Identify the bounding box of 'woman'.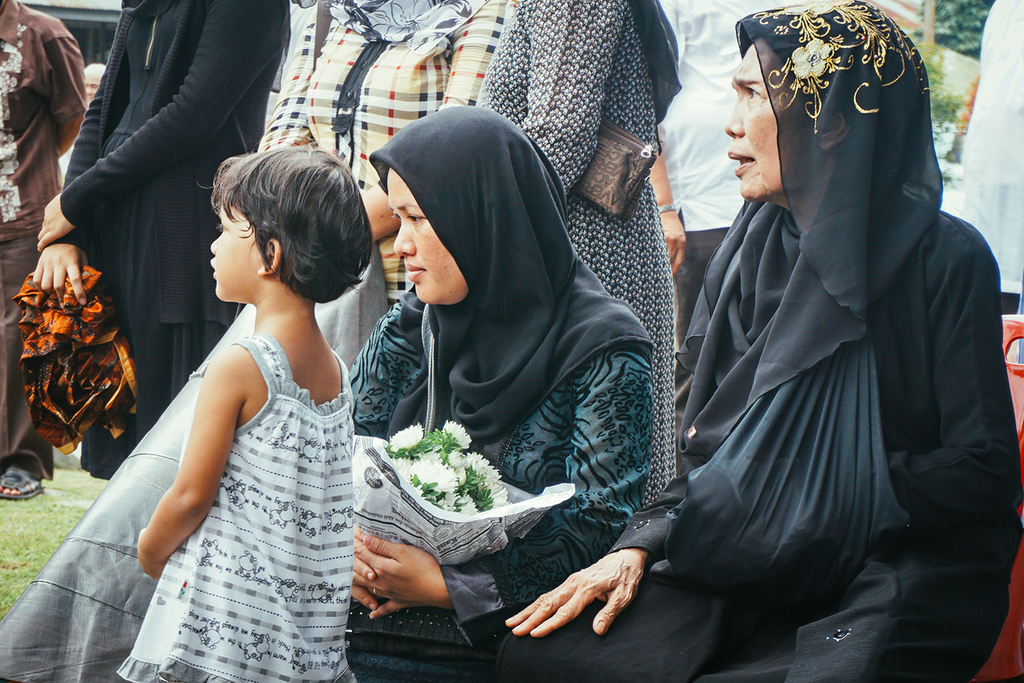
(254, 0, 512, 311).
